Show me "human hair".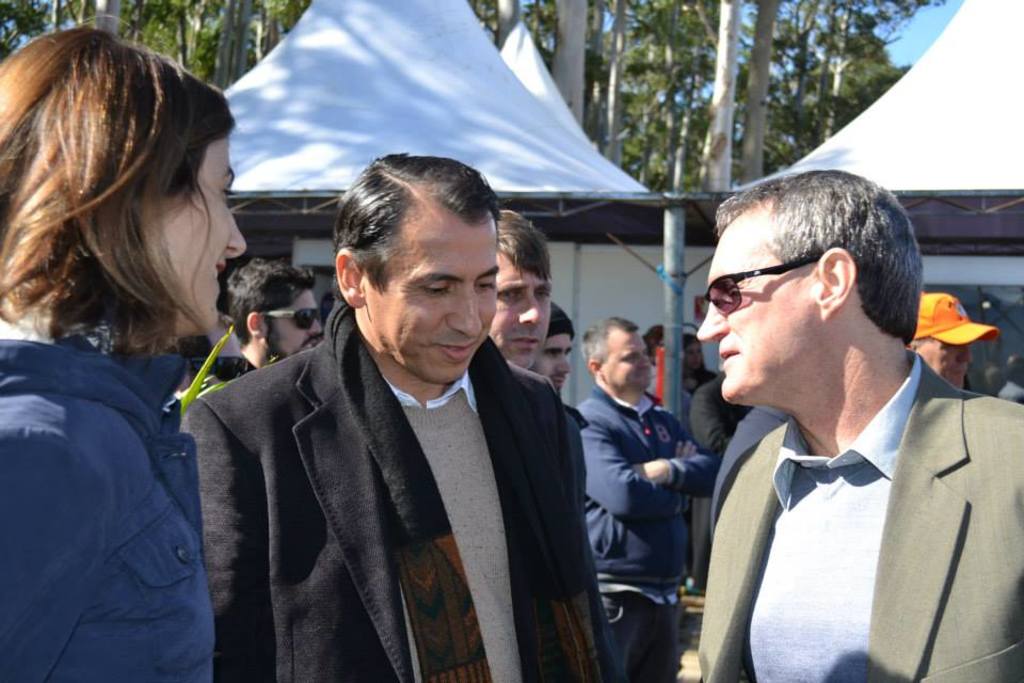
"human hair" is here: bbox=(331, 150, 507, 301).
